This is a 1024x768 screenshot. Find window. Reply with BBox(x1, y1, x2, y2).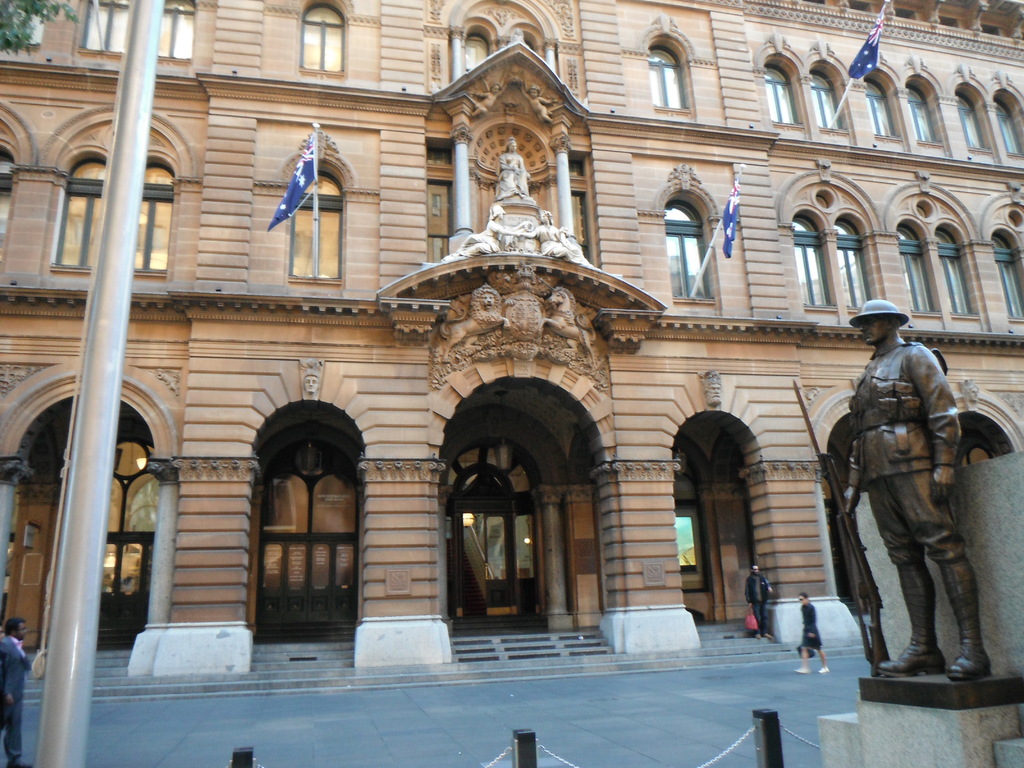
BBox(3, 0, 42, 49).
